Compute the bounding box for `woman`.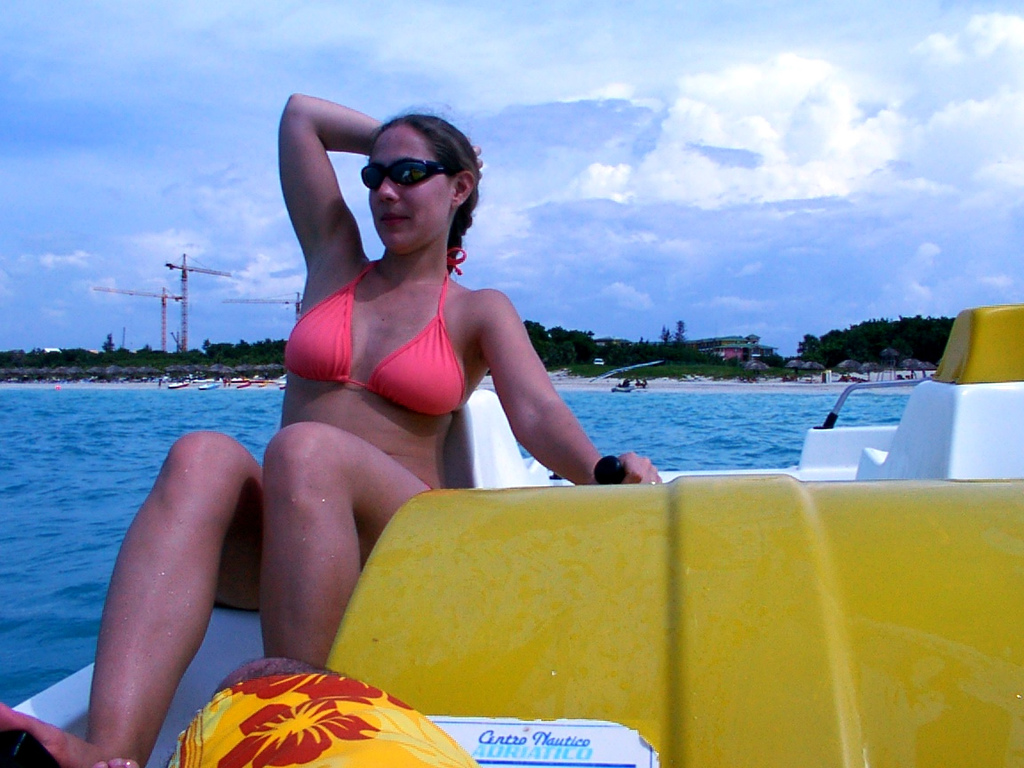
0 88 665 767.
